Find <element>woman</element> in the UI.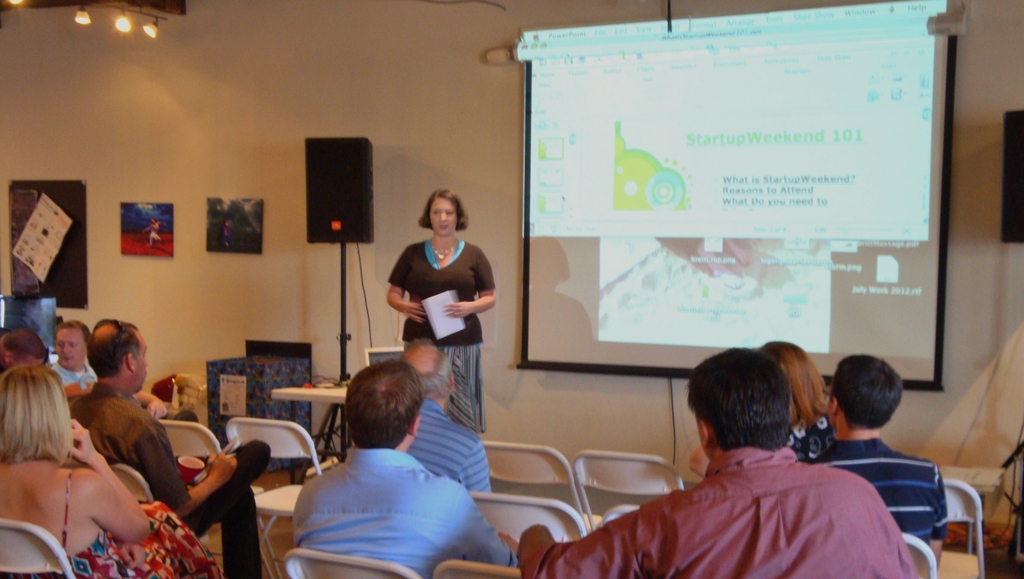
UI element at BBox(376, 180, 496, 441).
